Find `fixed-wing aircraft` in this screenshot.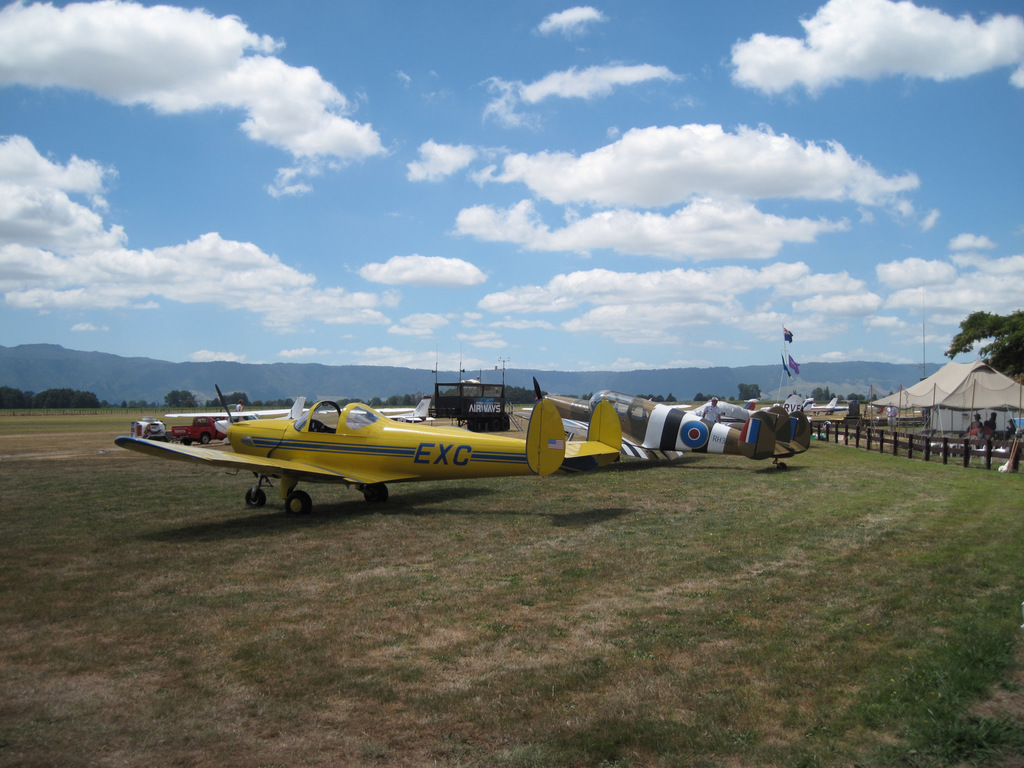
The bounding box for `fixed-wing aircraft` is (514, 383, 817, 461).
